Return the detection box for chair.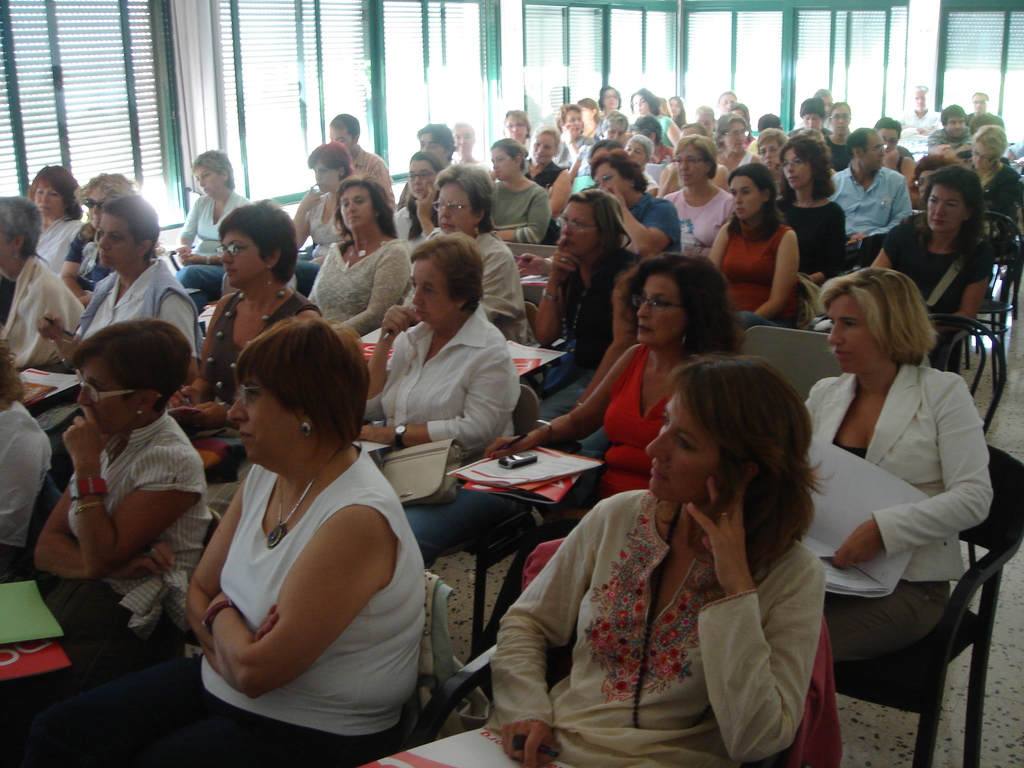
detection(964, 211, 1023, 368).
